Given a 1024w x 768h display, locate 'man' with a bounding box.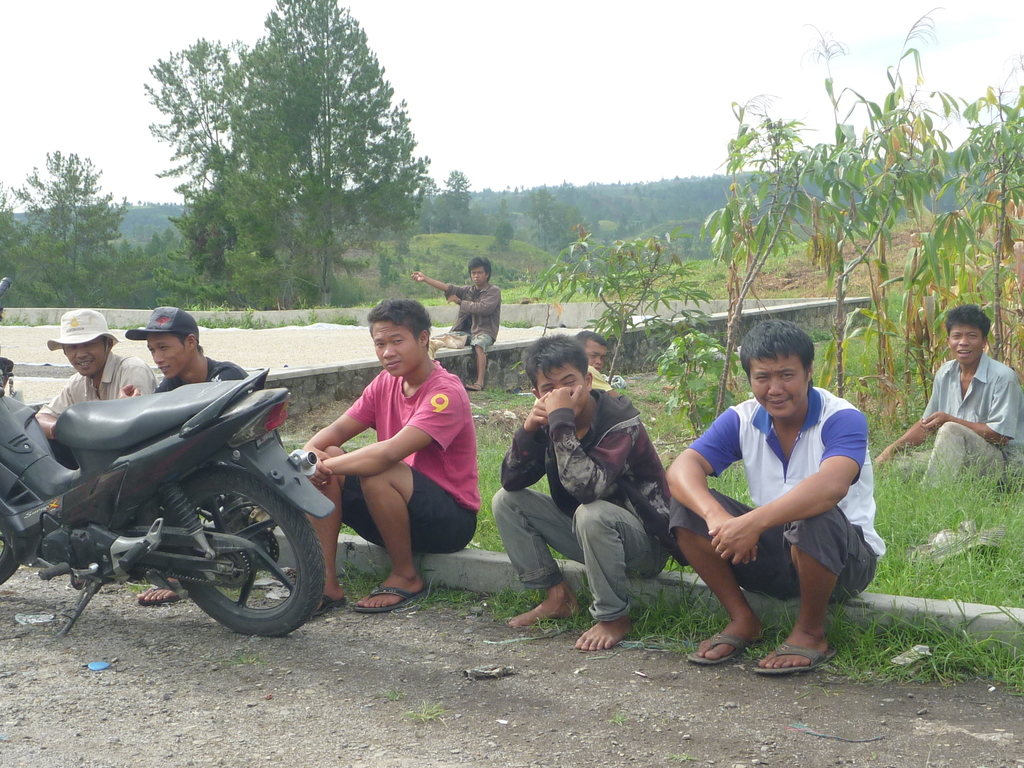
Located: region(122, 307, 264, 605).
